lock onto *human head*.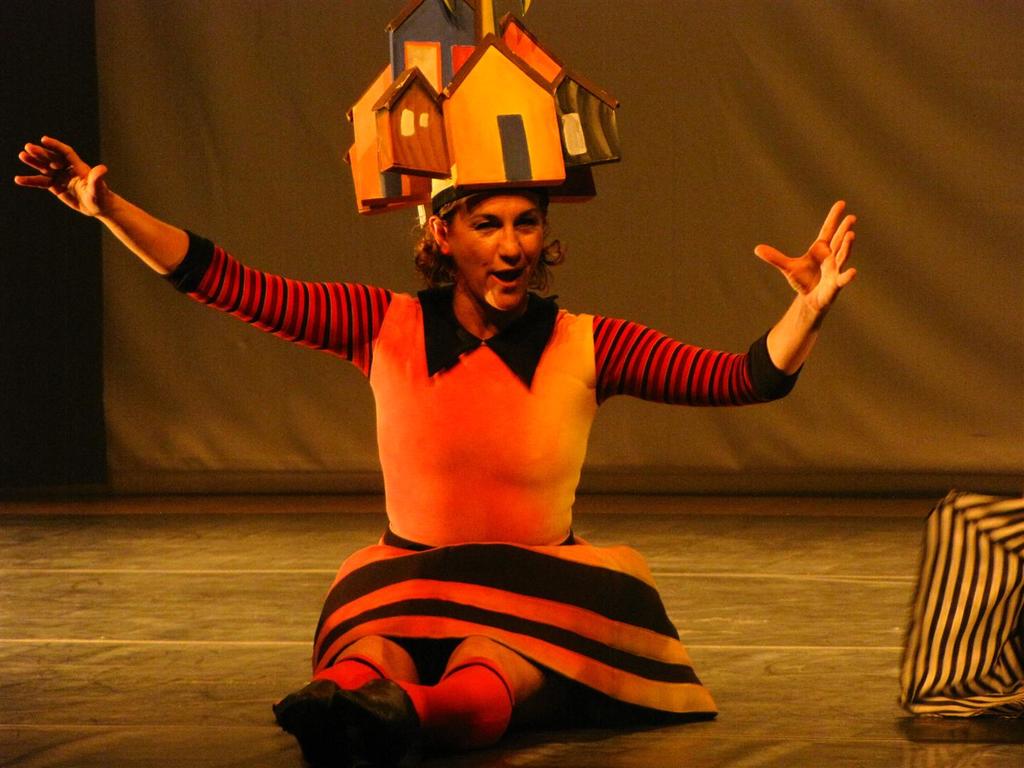
Locked: 420:177:558:309.
